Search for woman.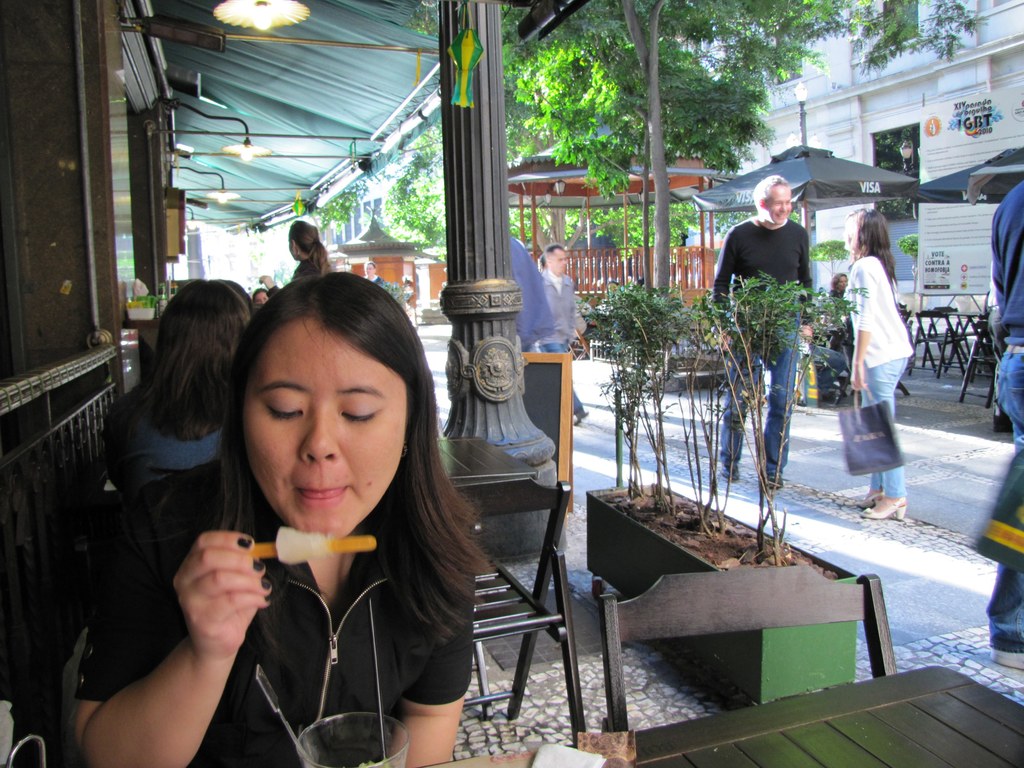
Found at [259,214,332,303].
